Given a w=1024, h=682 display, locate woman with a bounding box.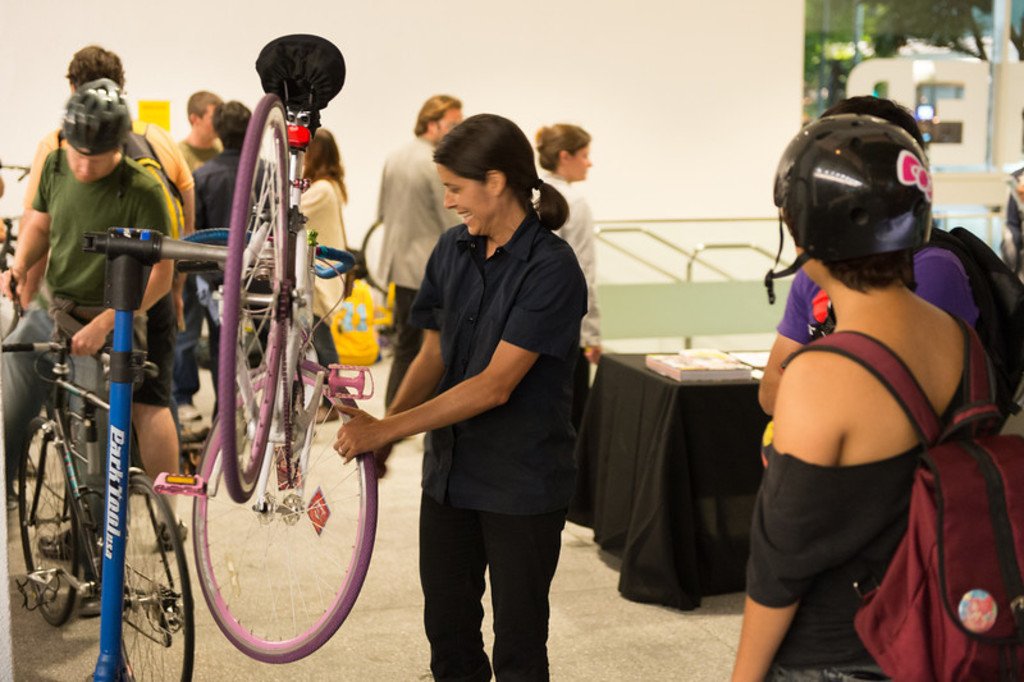
Located: rect(369, 114, 593, 681).
